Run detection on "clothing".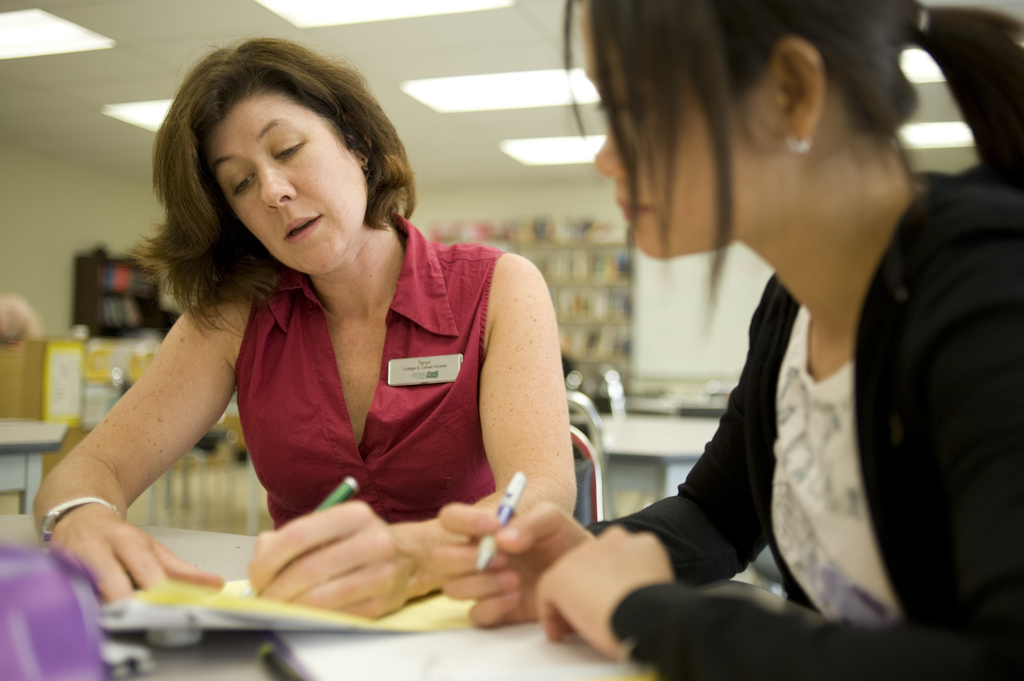
Result: locate(579, 161, 1023, 680).
